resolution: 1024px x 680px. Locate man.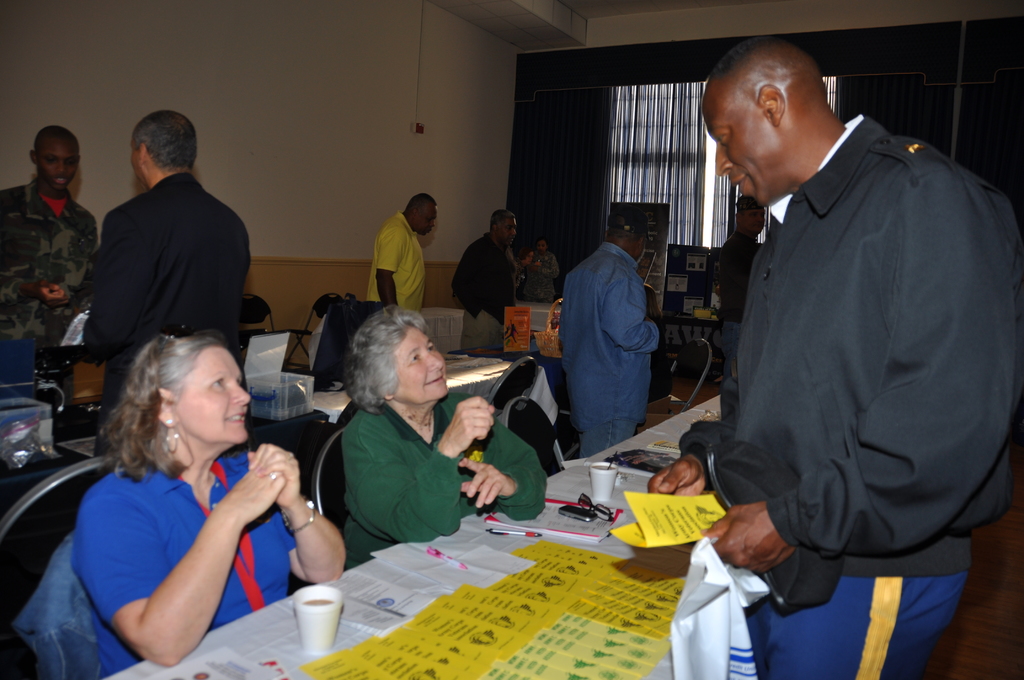
region(366, 194, 438, 317).
